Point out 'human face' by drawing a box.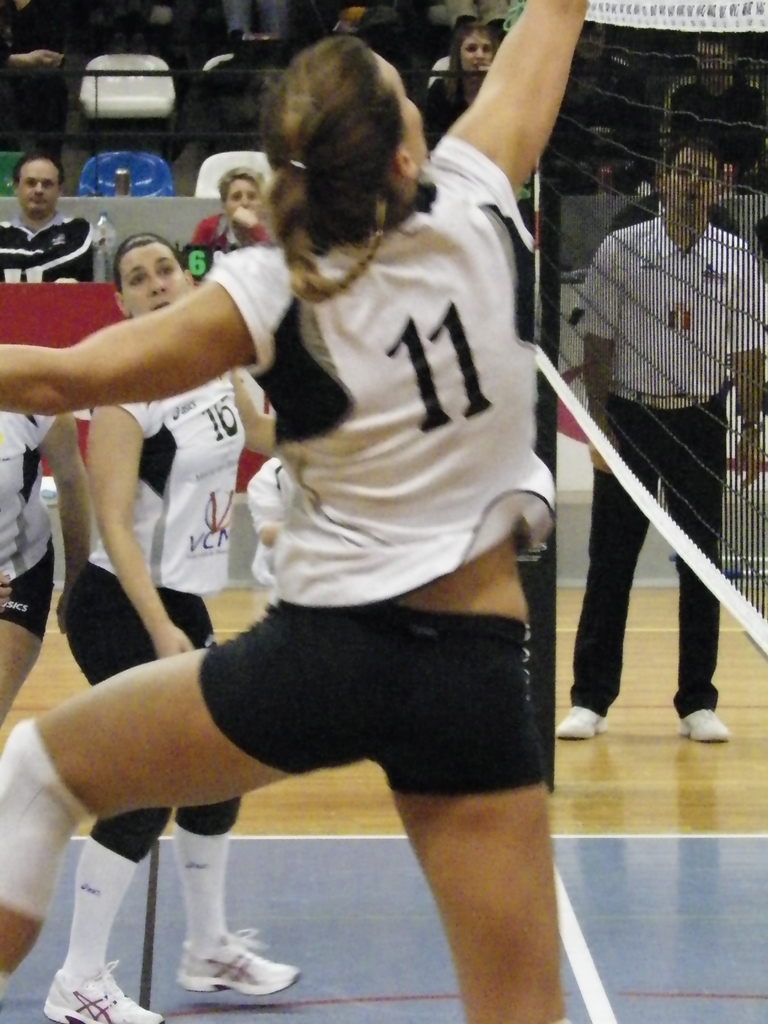
221, 168, 261, 211.
